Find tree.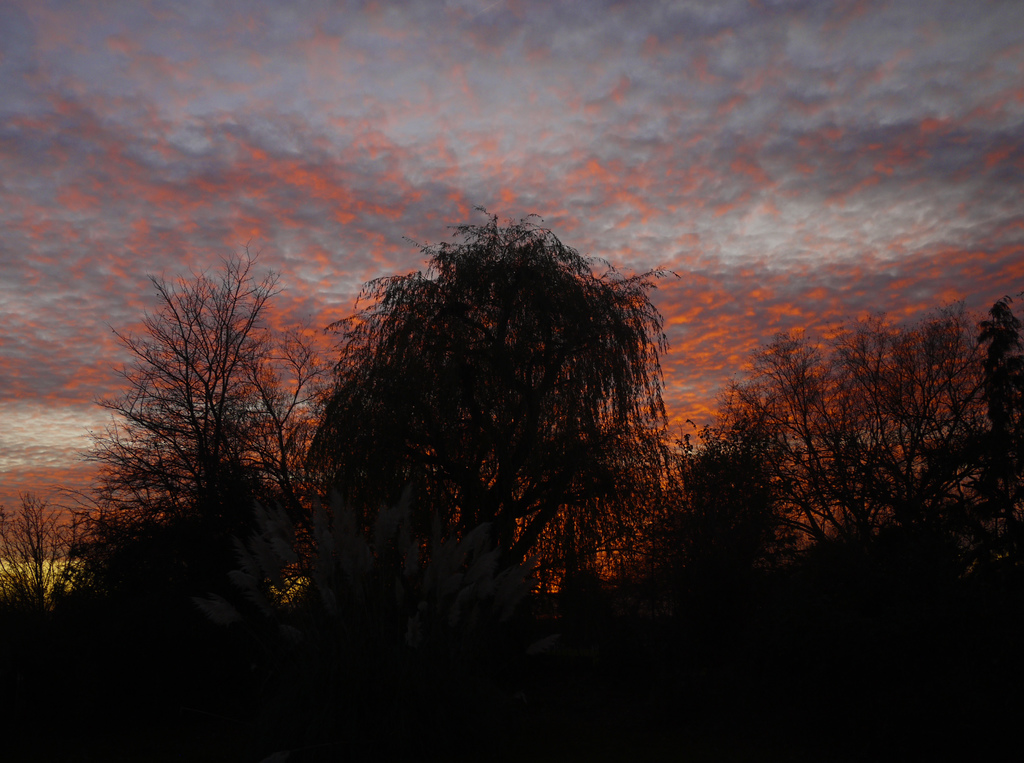
select_region(84, 245, 323, 616).
